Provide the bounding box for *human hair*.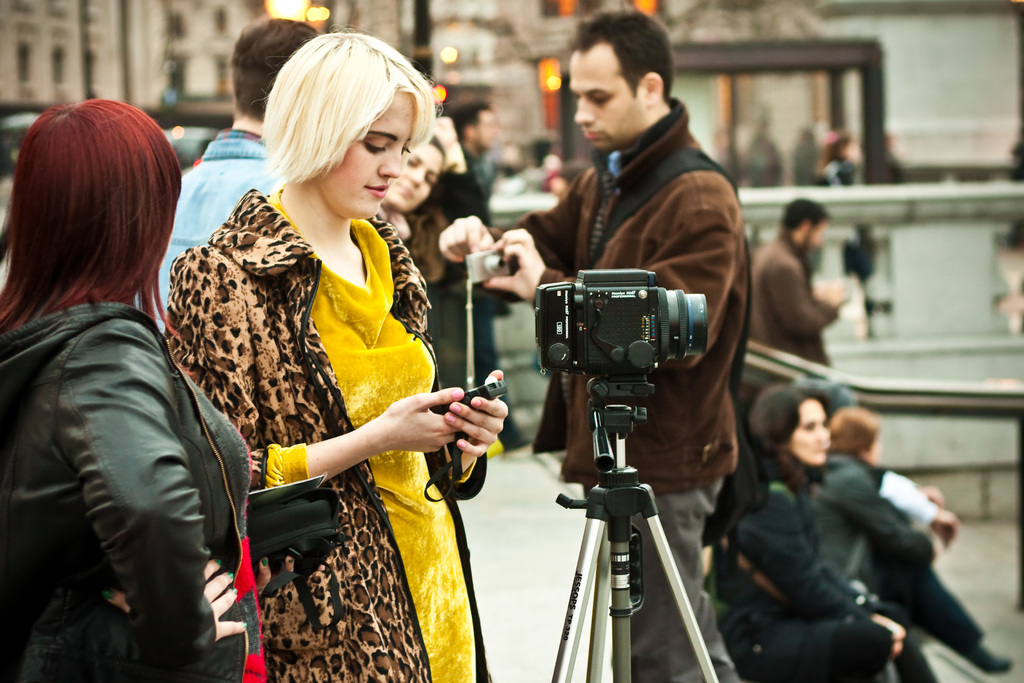
Rect(751, 379, 834, 450).
